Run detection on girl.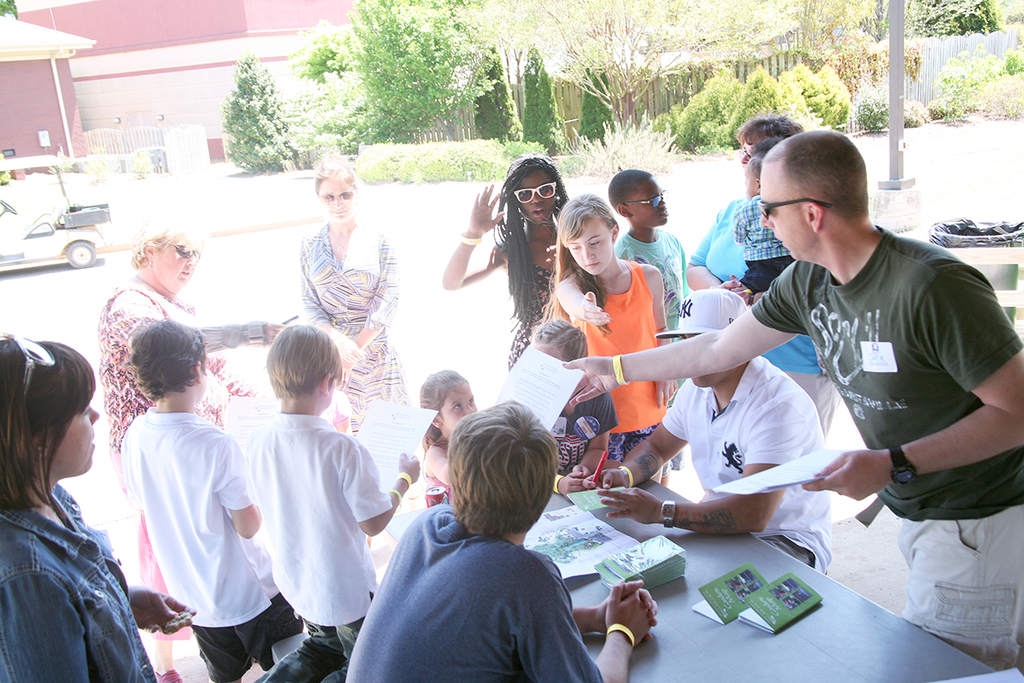
Result: (0, 336, 127, 682).
